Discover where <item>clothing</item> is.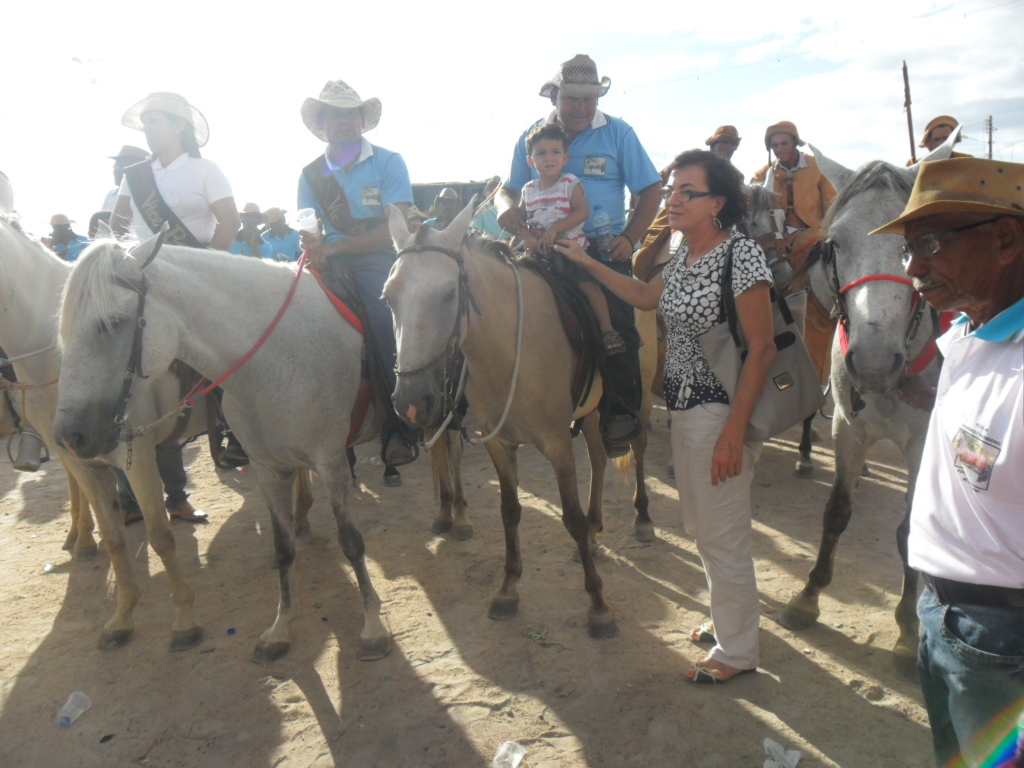
Discovered at (50,236,89,265).
